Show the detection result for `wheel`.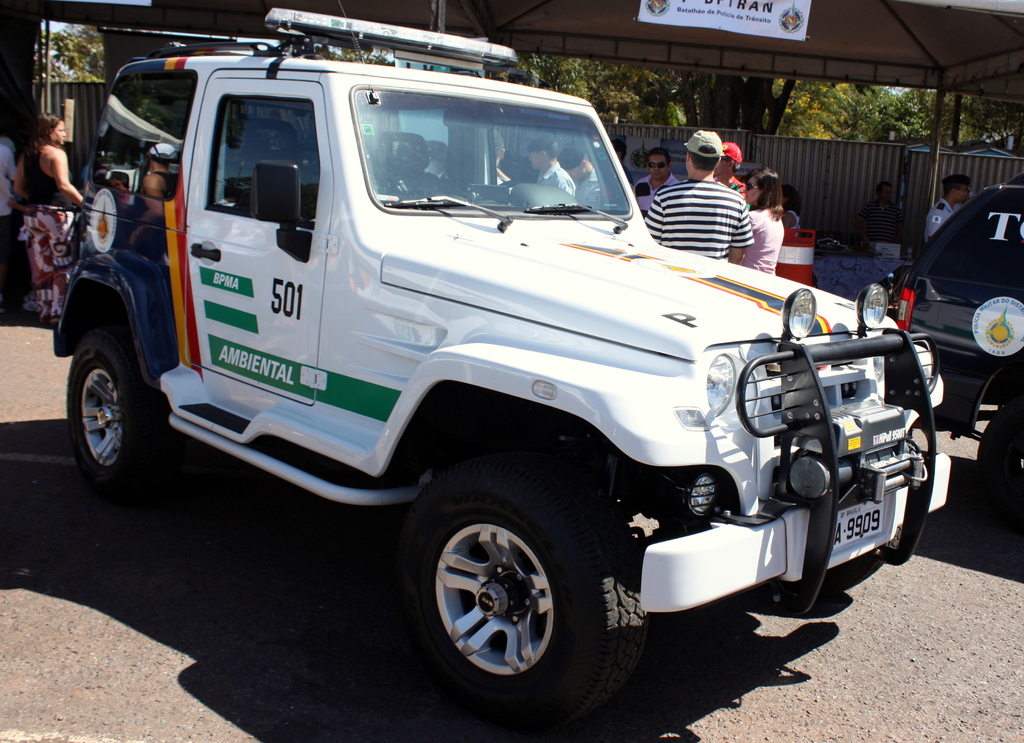
<region>977, 392, 1023, 534</region>.
